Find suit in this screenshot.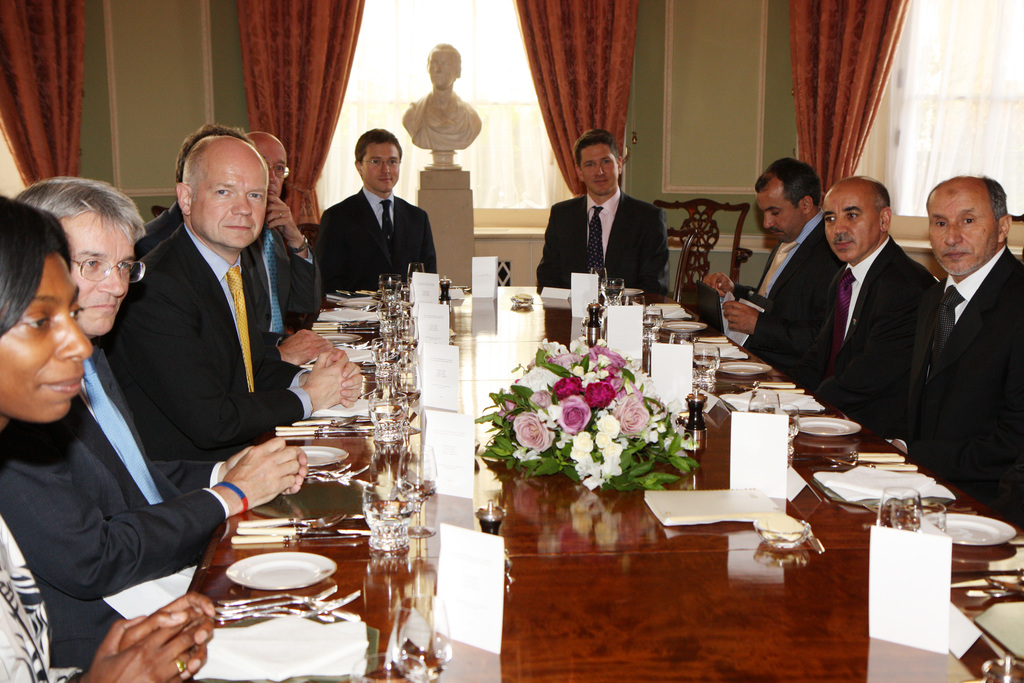
The bounding box for suit is <region>794, 229, 944, 443</region>.
